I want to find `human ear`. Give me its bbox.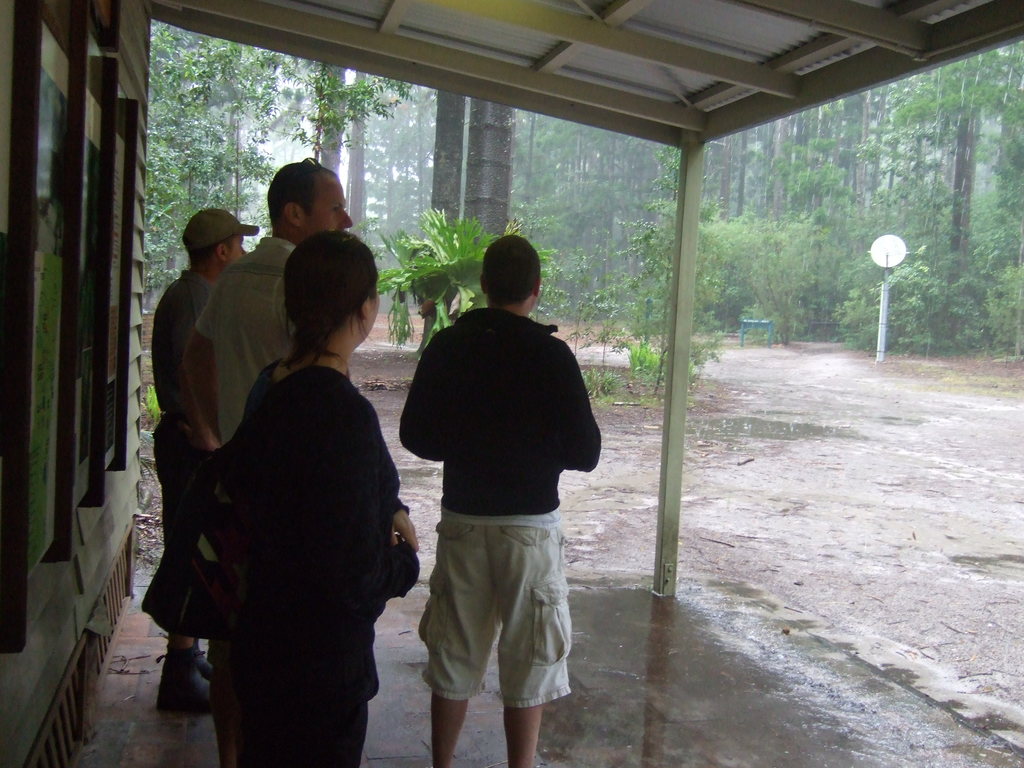
region(536, 277, 541, 293).
